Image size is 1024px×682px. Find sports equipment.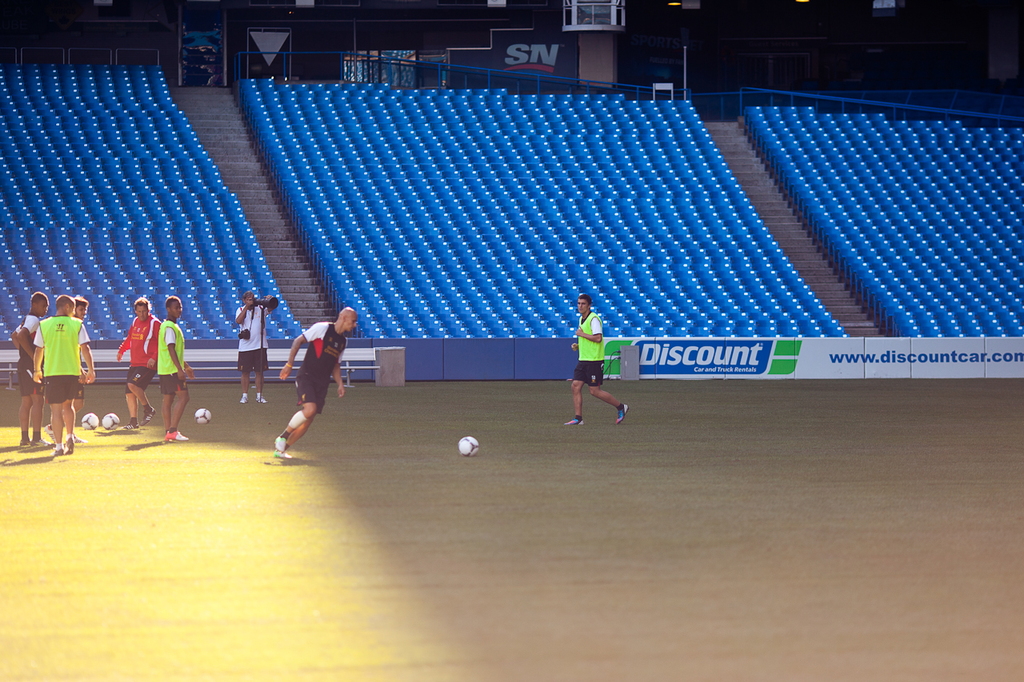
194 406 211 428.
